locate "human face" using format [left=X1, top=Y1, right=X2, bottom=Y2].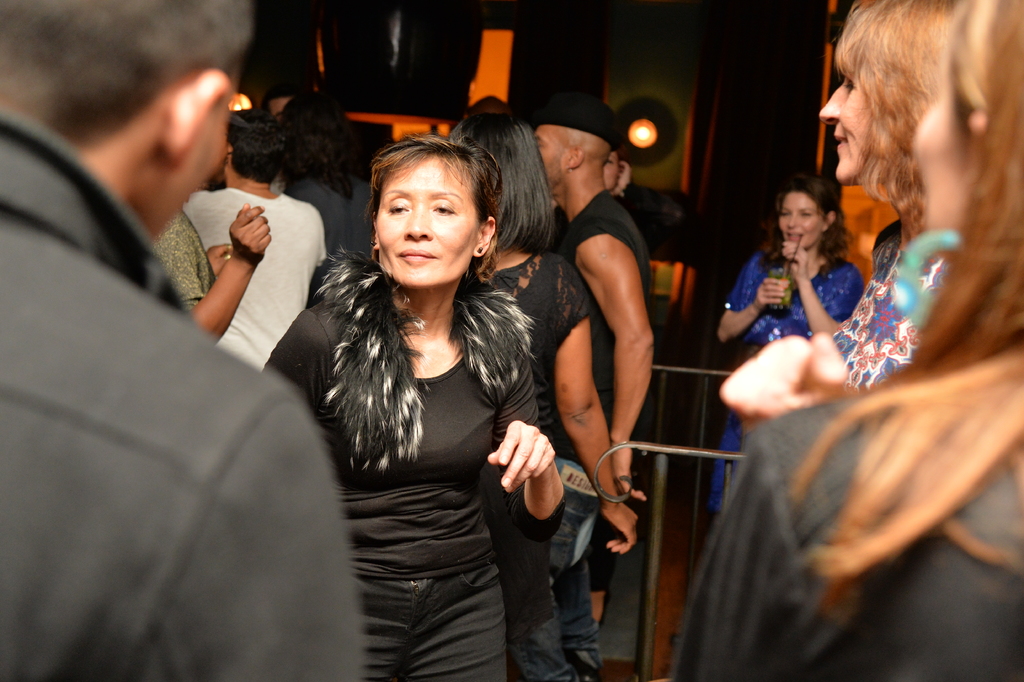
[left=374, top=157, right=475, bottom=287].
